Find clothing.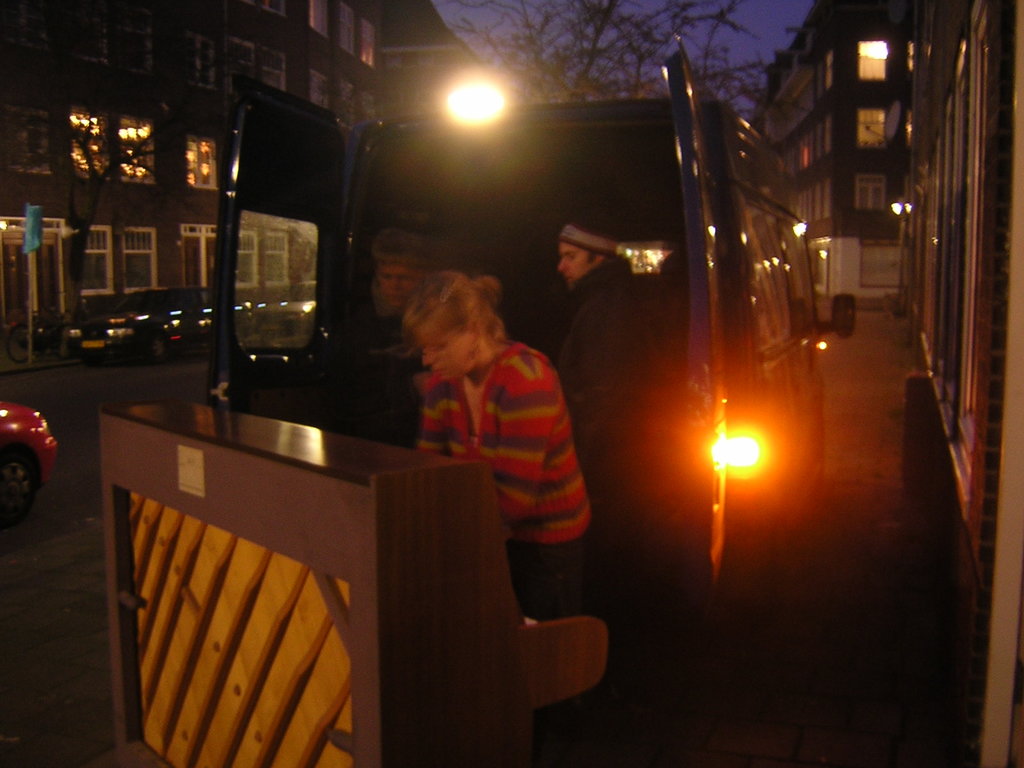
BBox(389, 300, 589, 569).
